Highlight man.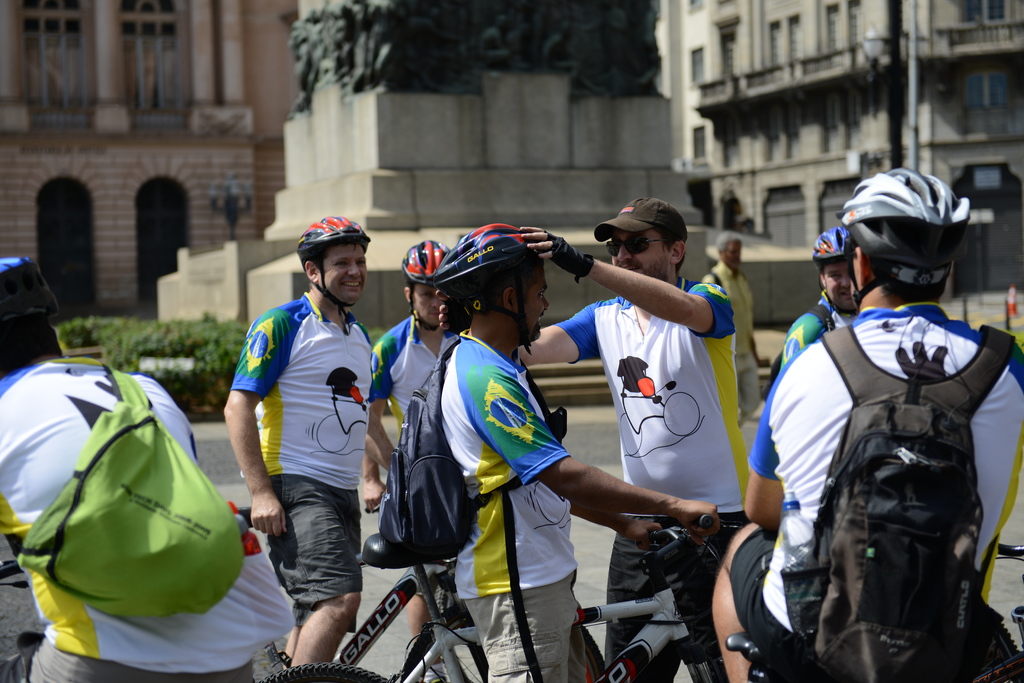
Highlighted region: bbox=[378, 220, 718, 682].
